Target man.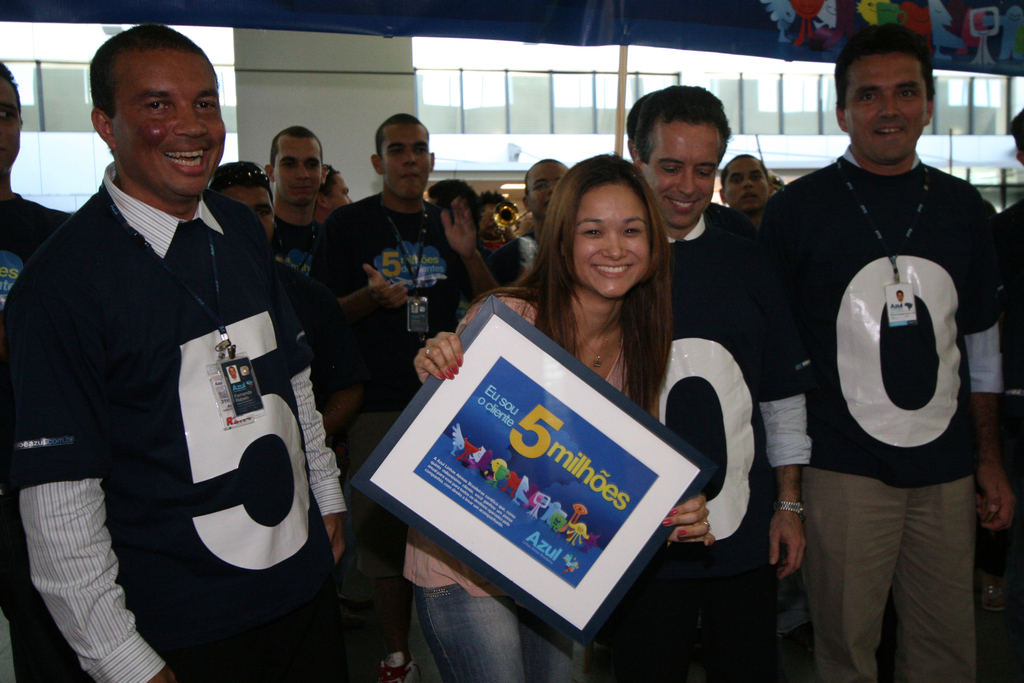
Target region: rect(479, 157, 570, 287).
